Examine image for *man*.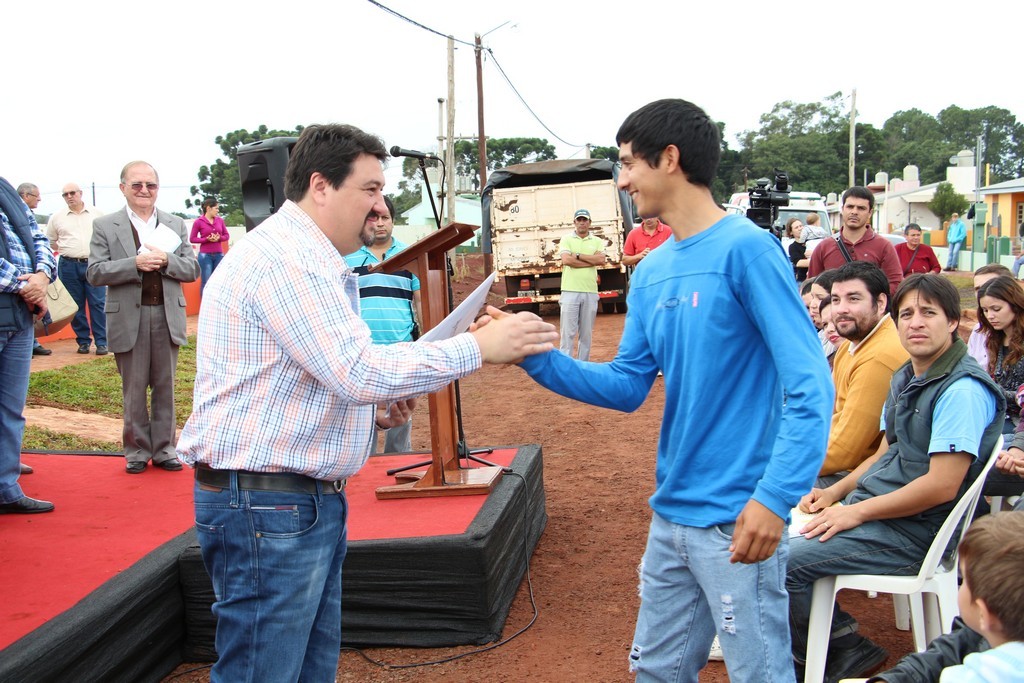
Examination result: bbox(78, 172, 166, 452).
